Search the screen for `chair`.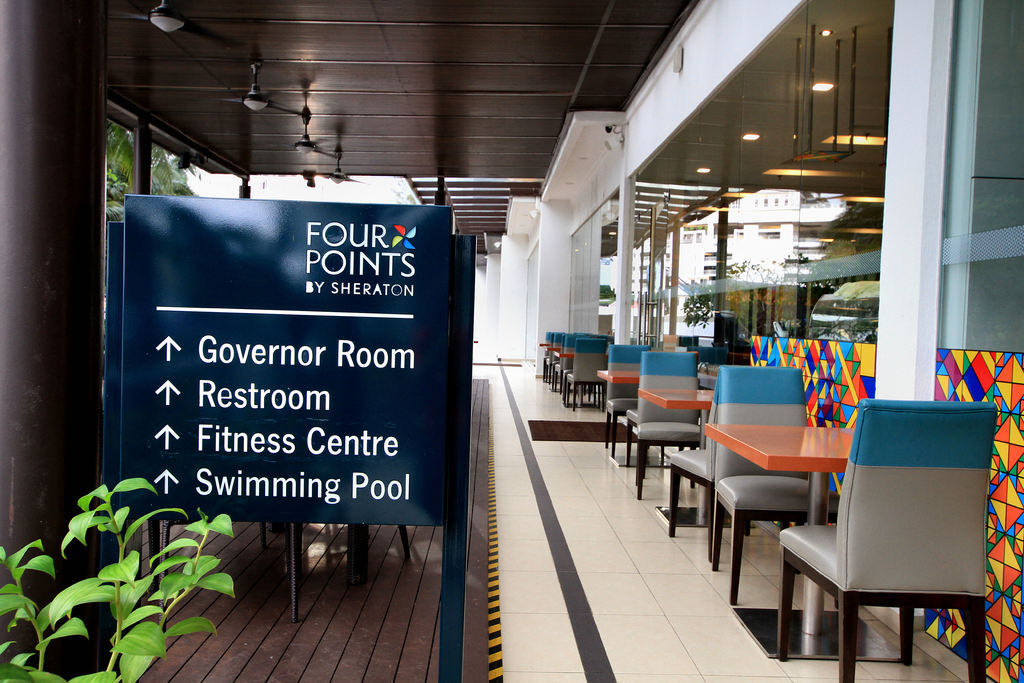
Found at pyautogui.locateOnScreen(600, 343, 636, 453).
